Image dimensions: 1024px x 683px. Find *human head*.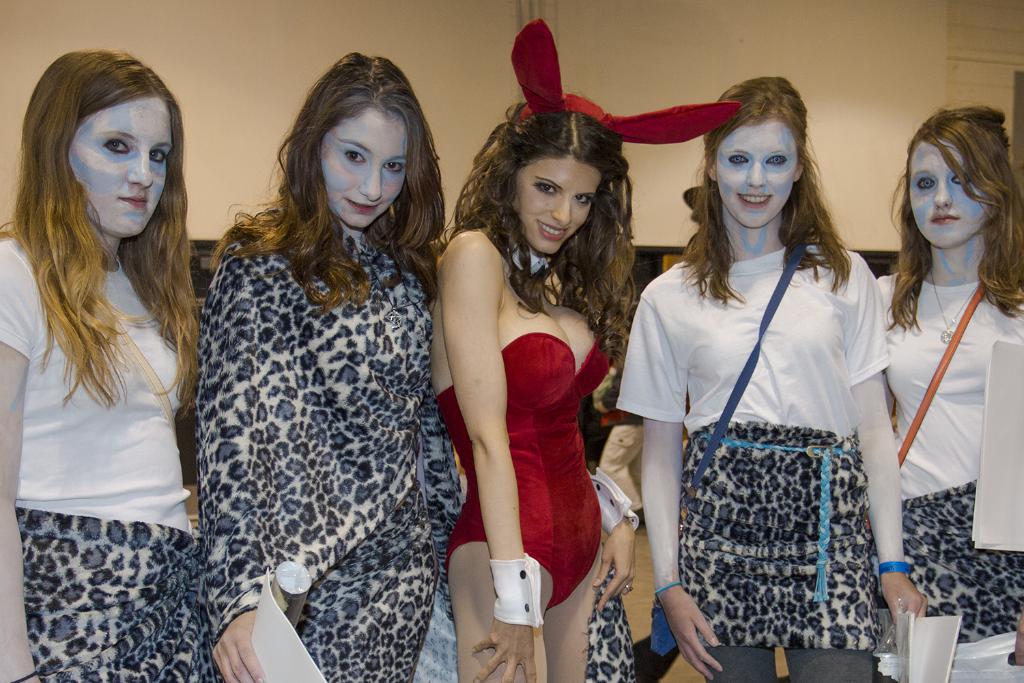
crop(497, 89, 631, 257).
